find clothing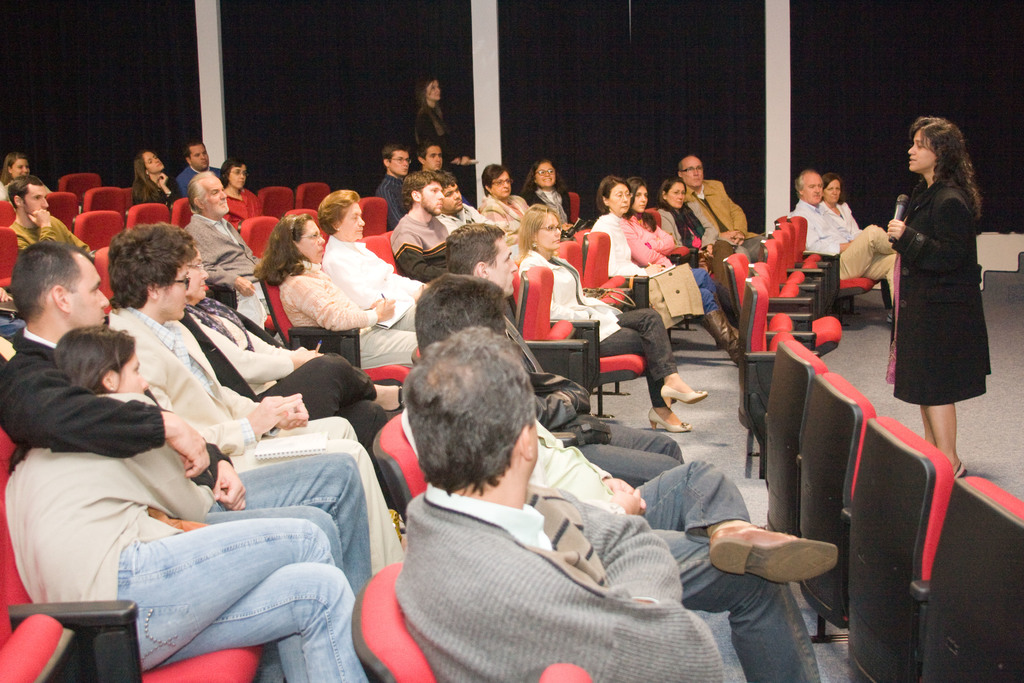
locate(788, 193, 893, 303)
